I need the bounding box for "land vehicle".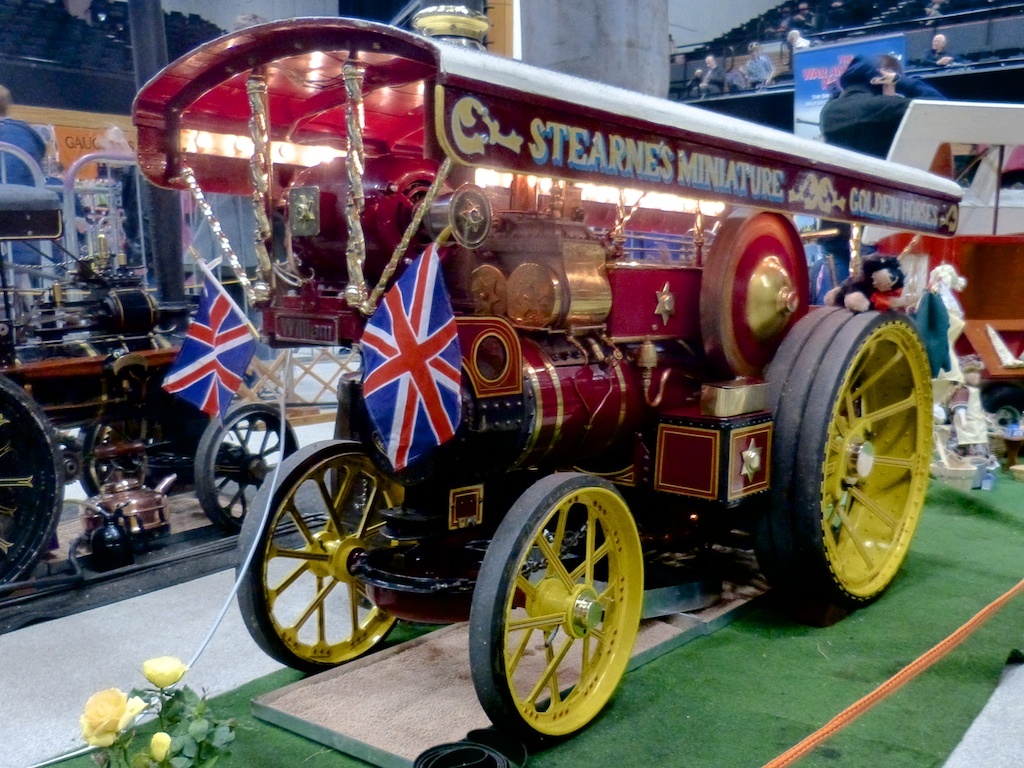
Here it is: l=0, t=164, r=304, b=611.
